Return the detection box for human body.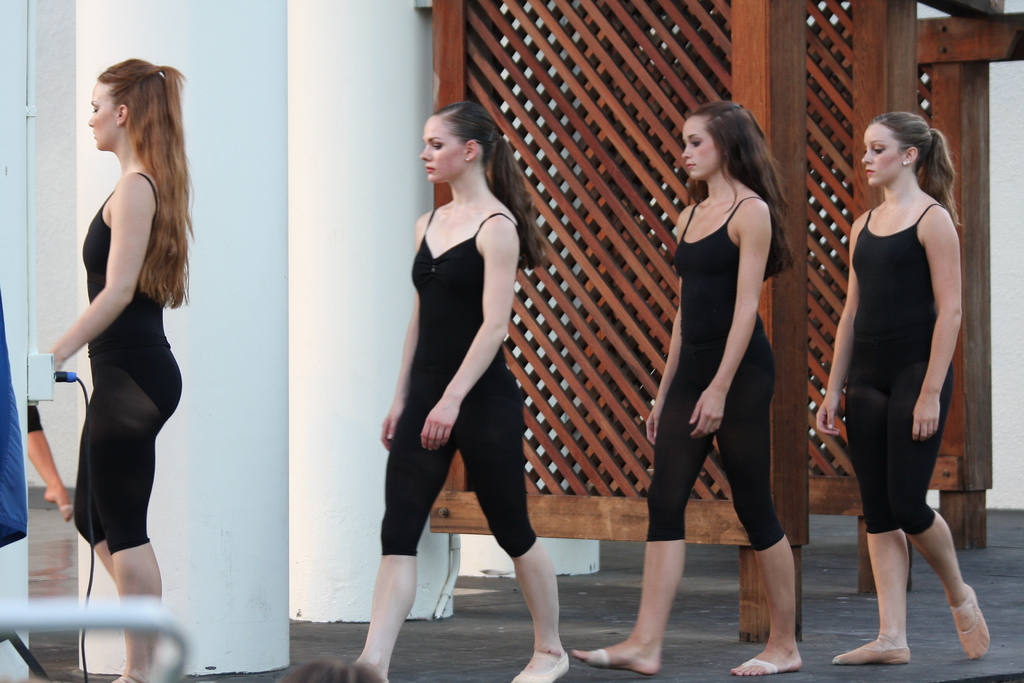
<bbox>378, 179, 568, 682</bbox>.
